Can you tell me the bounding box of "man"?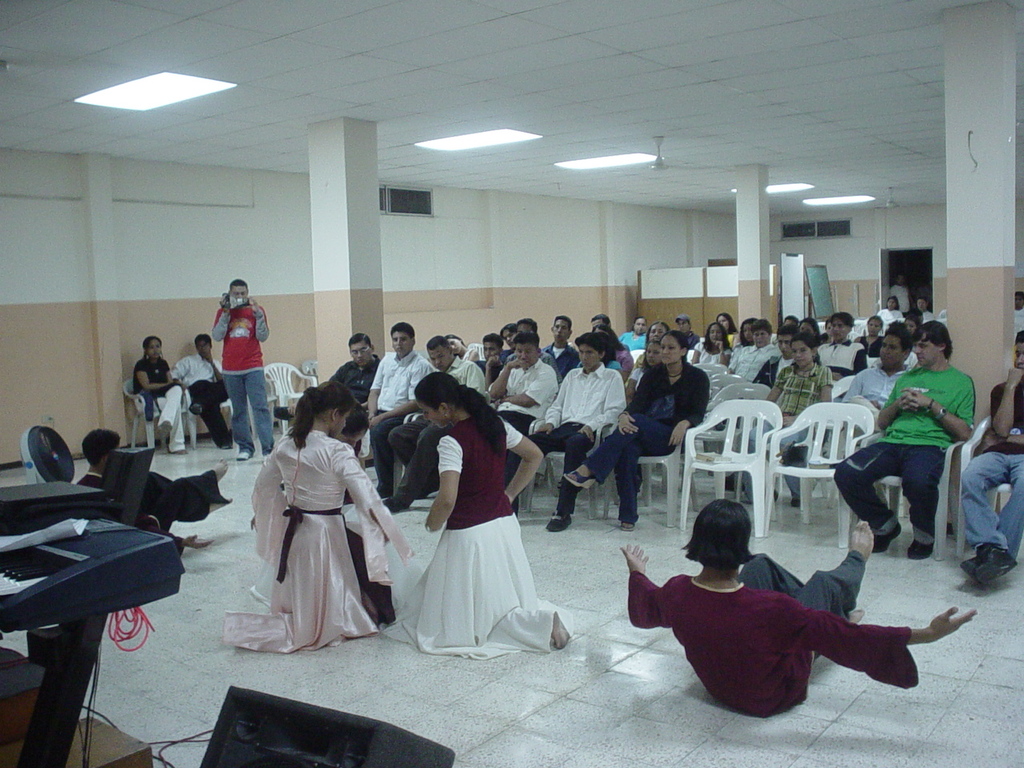
region(386, 338, 490, 514).
